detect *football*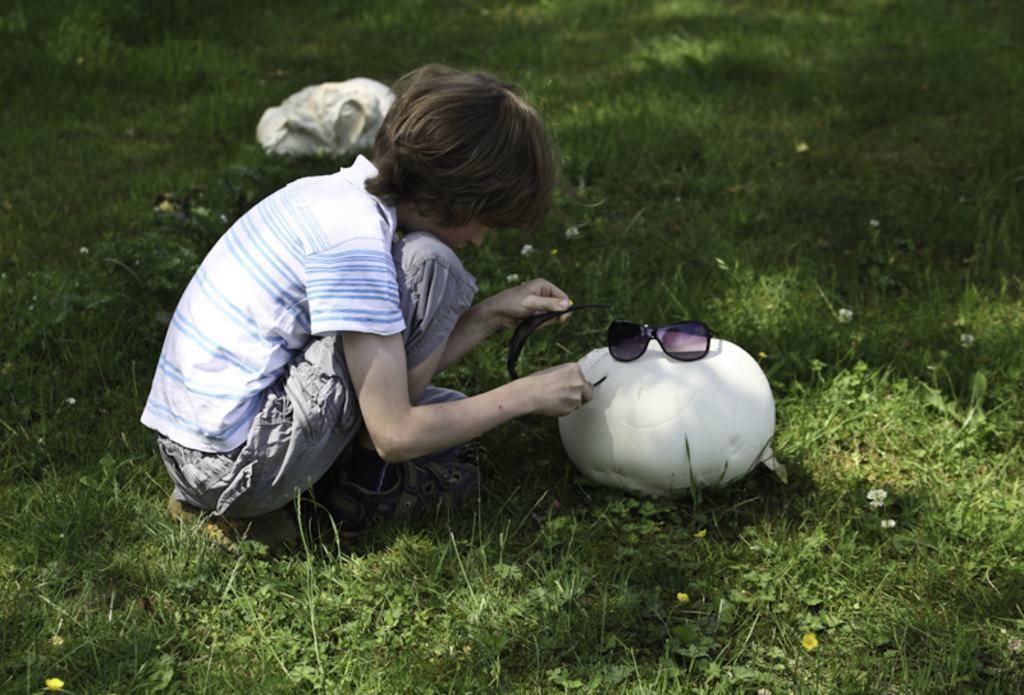
[x1=557, y1=329, x2=774, y2=491]
